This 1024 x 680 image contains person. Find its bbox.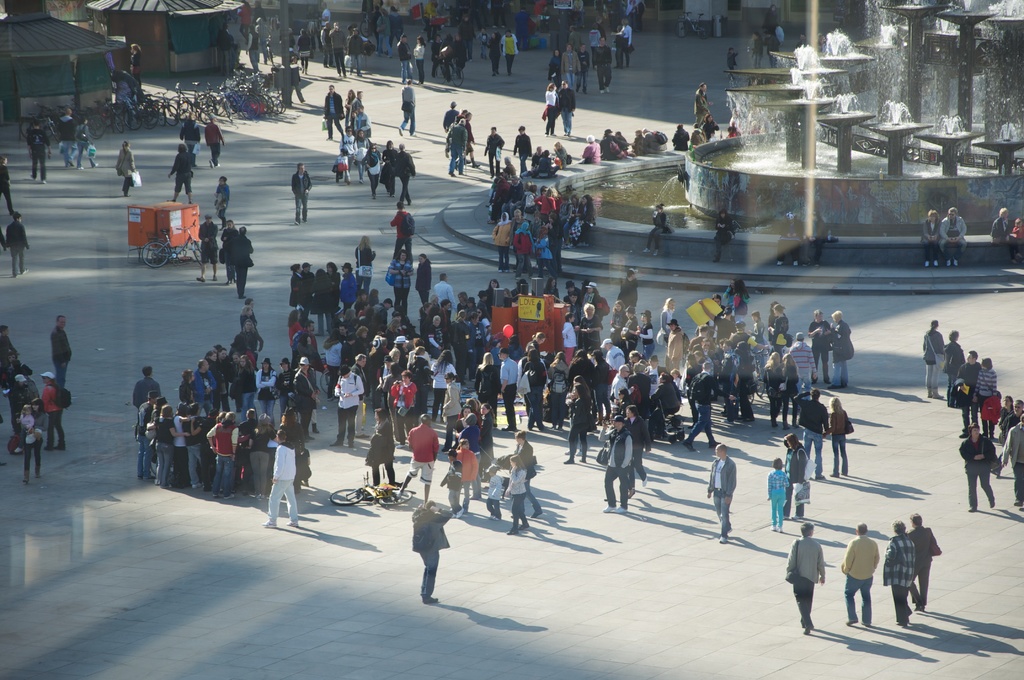
crop(115, 139, 136, 197).
